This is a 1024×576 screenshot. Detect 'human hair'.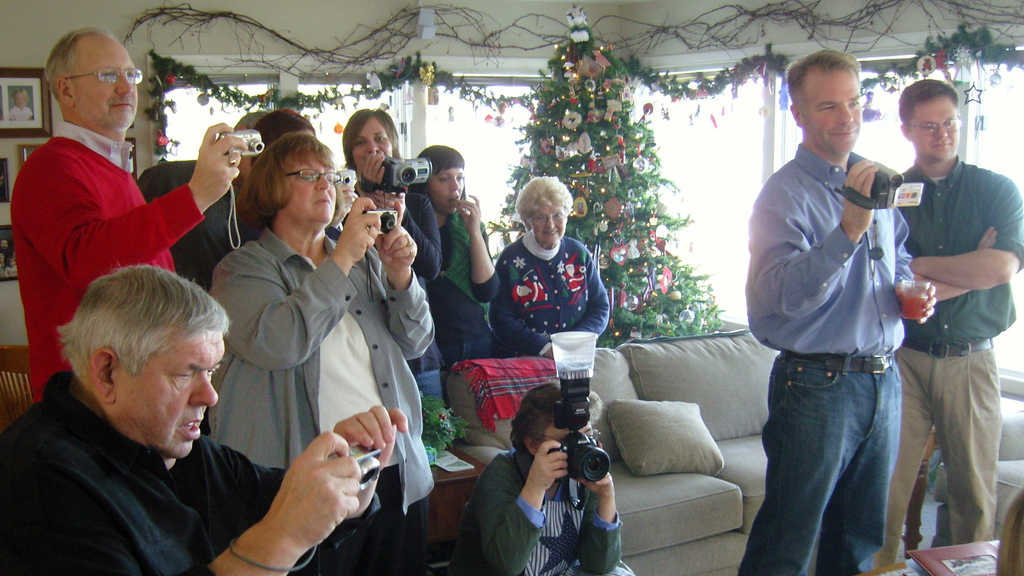
[left=340, top=108, right=401, bottom=172].
